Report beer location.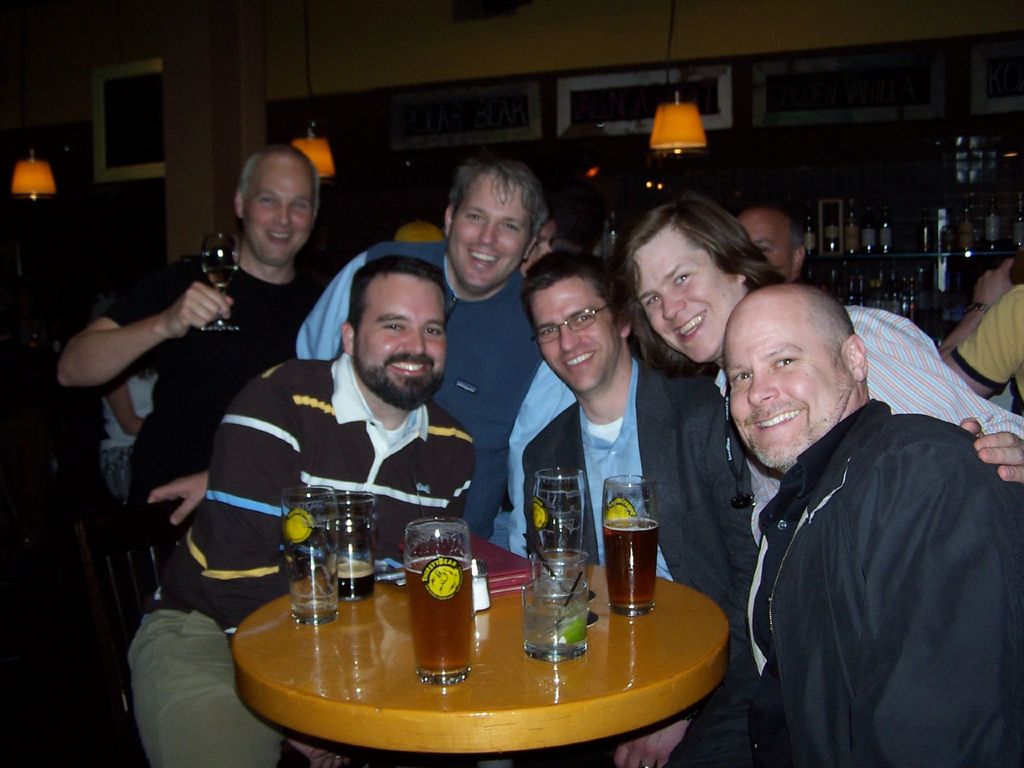
Report: x1=400 y1=561 x2=476 y2=679.
